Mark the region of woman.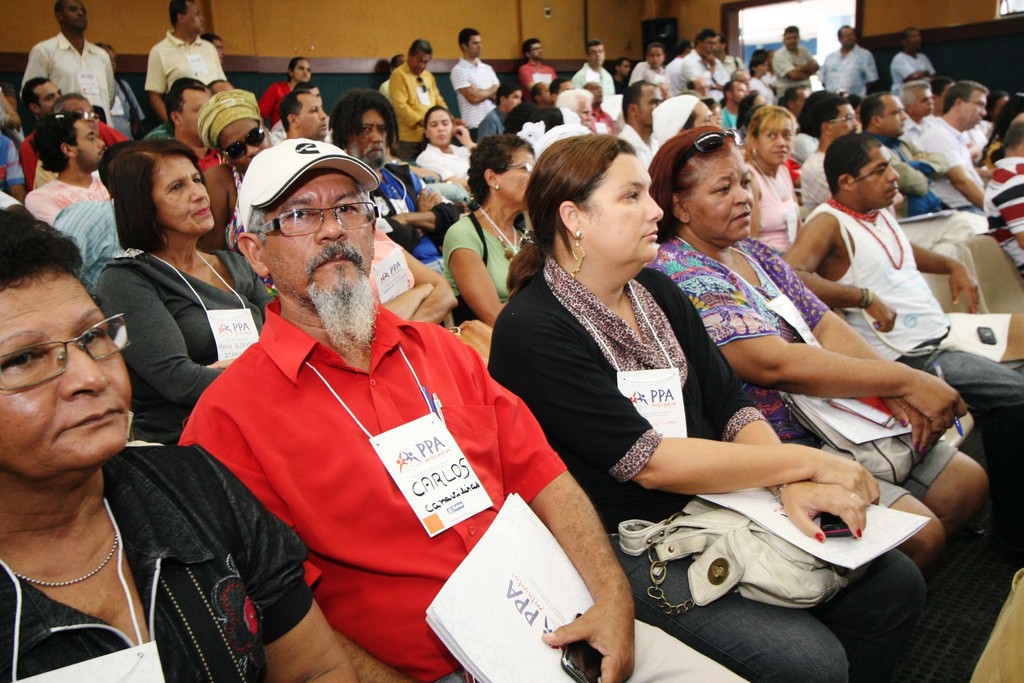
Region: Rect(648, 127, 997, 600).
